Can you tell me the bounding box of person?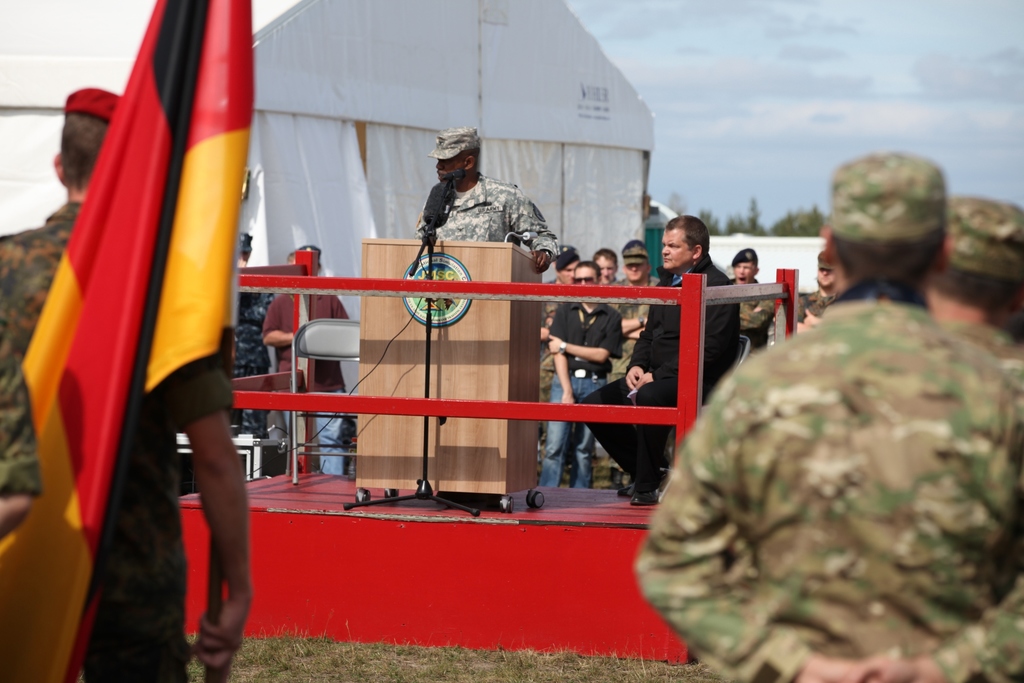
select_region(234, 234, 273, 479).
